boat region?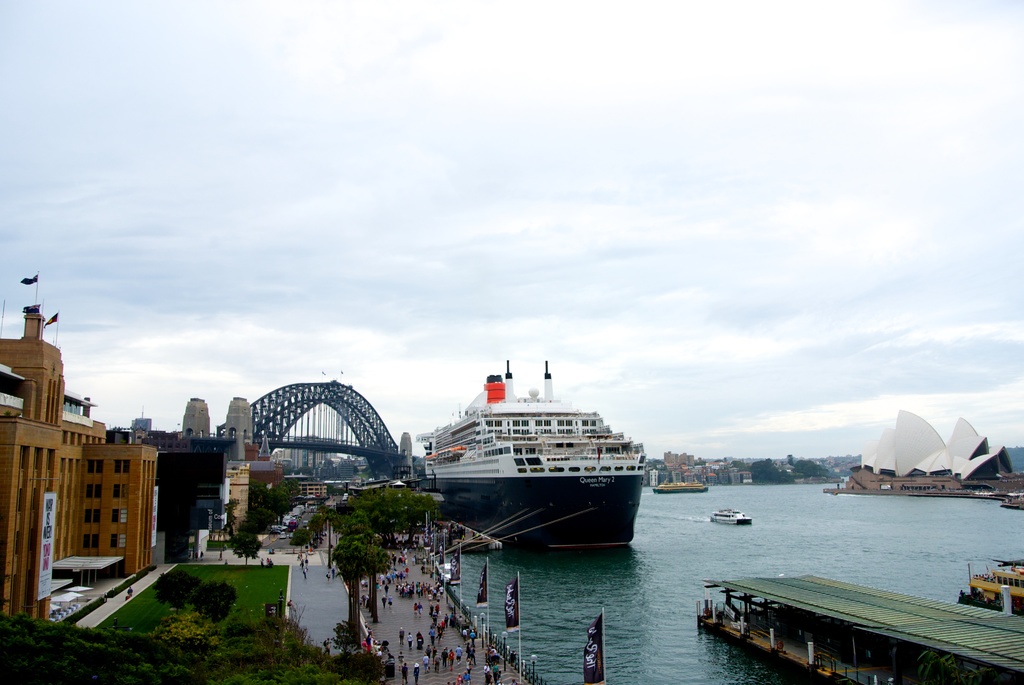
x1=655 y1=471 x2=711 y2=493
